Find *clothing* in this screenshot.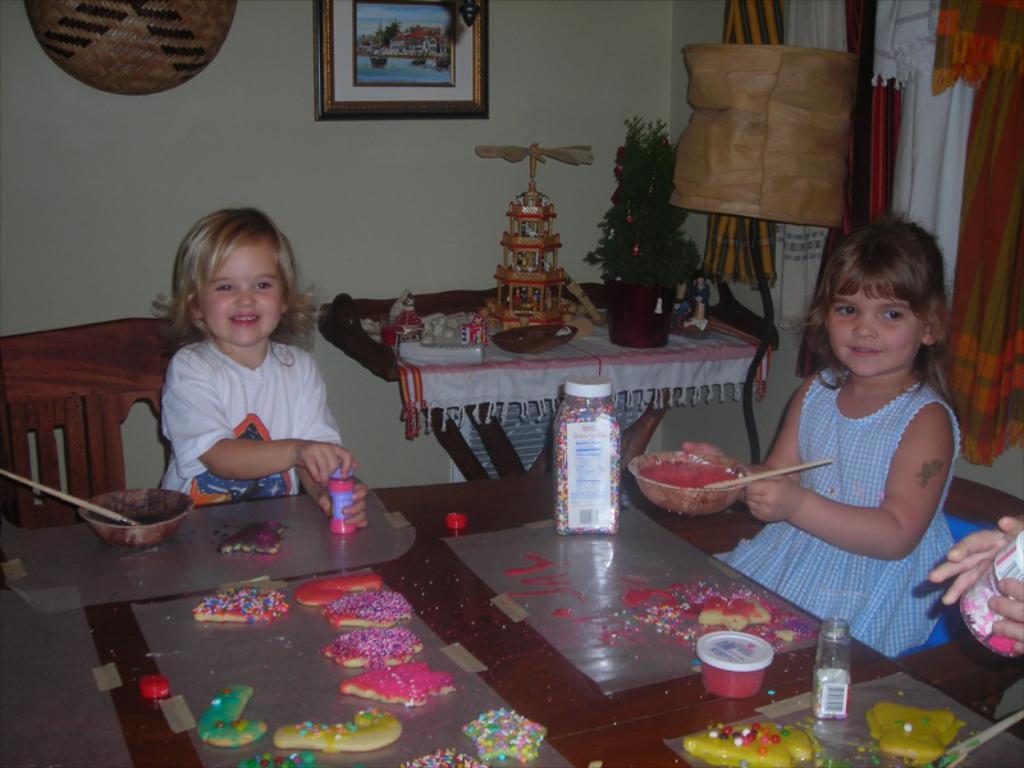
The bounding box for *clothing* is box=[763, 317, 959, 622].
